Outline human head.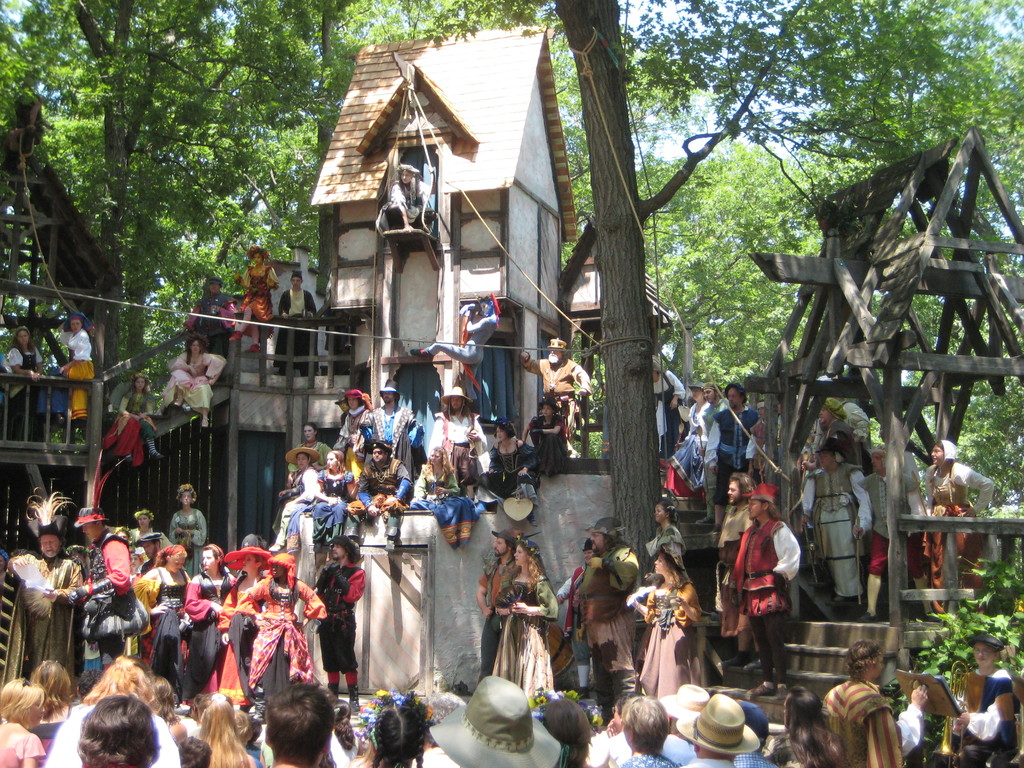
Outline: [x1=428, y1=442, x2=447, y2=467].
